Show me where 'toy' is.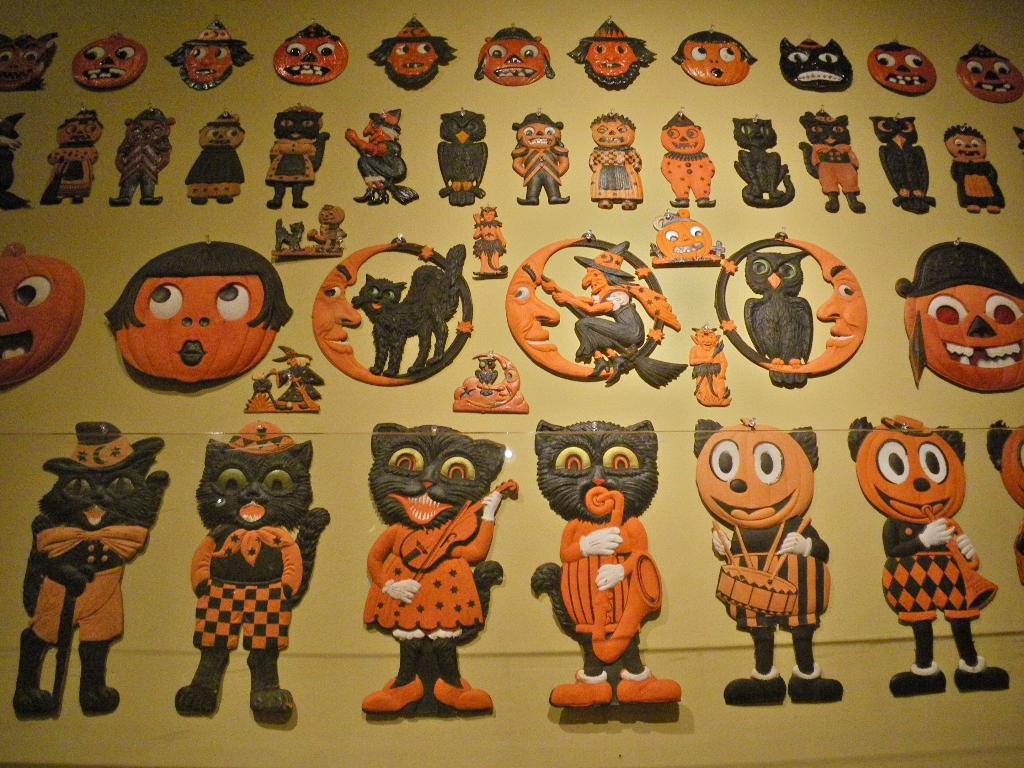
'toy' is at box=[512, 412, 696, 715].
